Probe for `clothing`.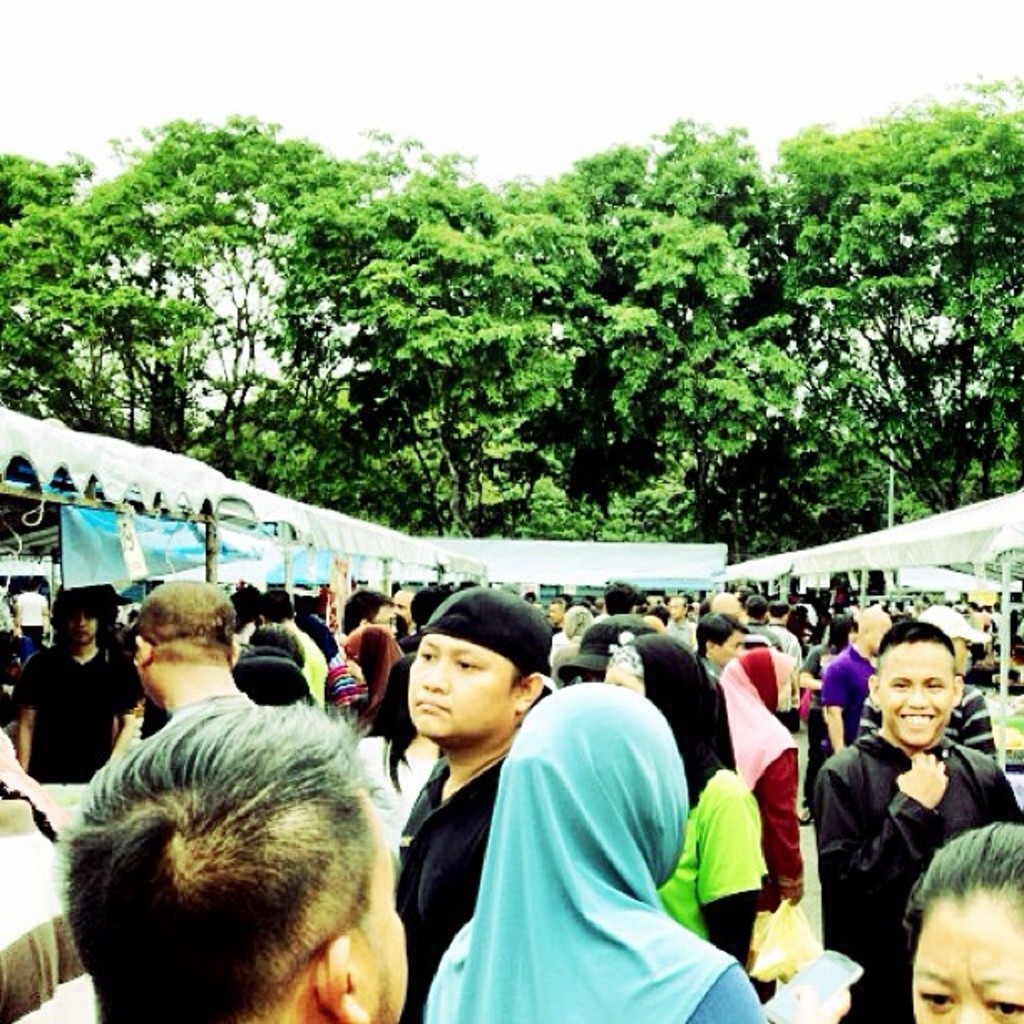
Probe result: l=390, t=745, r=507, b=1022.
